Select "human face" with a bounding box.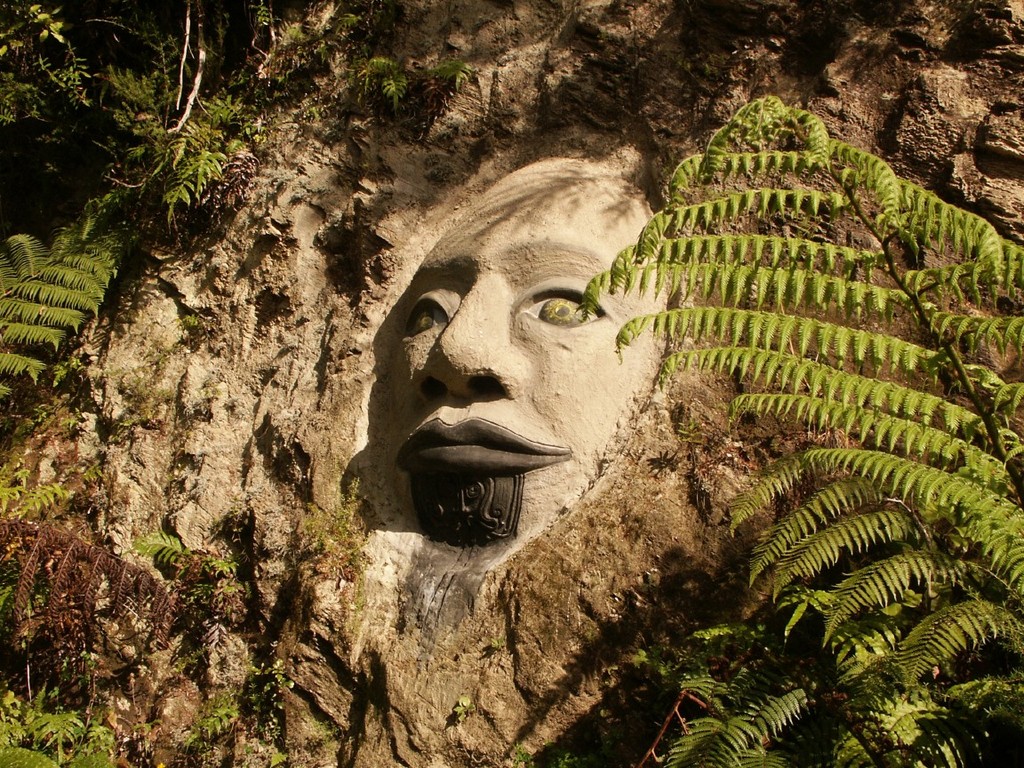
select_region(392, 172, 679, 548).
